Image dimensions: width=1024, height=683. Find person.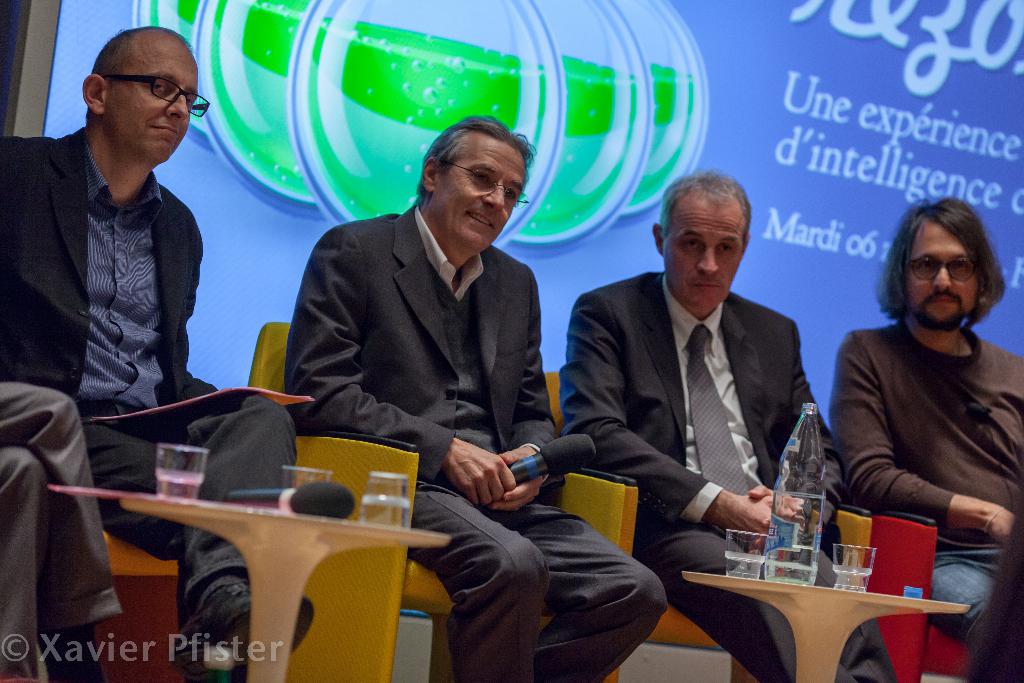
select_region(0, 28, 310, 682).
